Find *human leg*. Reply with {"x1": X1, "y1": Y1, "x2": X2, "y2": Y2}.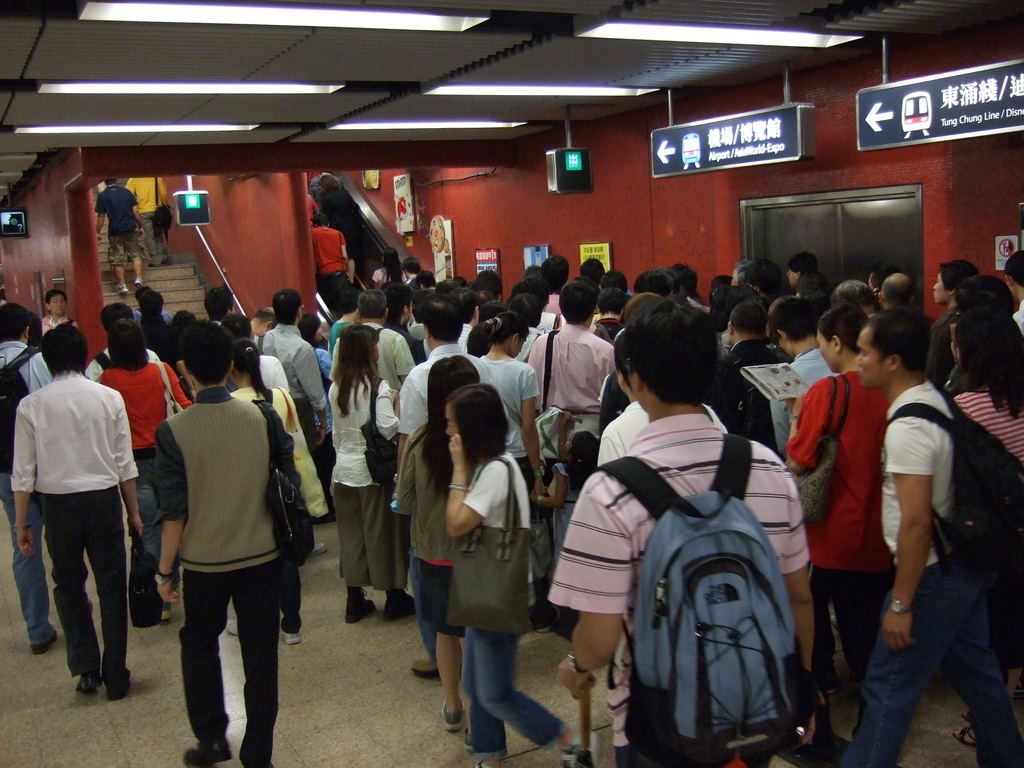
{"x1": 454, "y1": 637, "x2": 596, "y2": 767}.
